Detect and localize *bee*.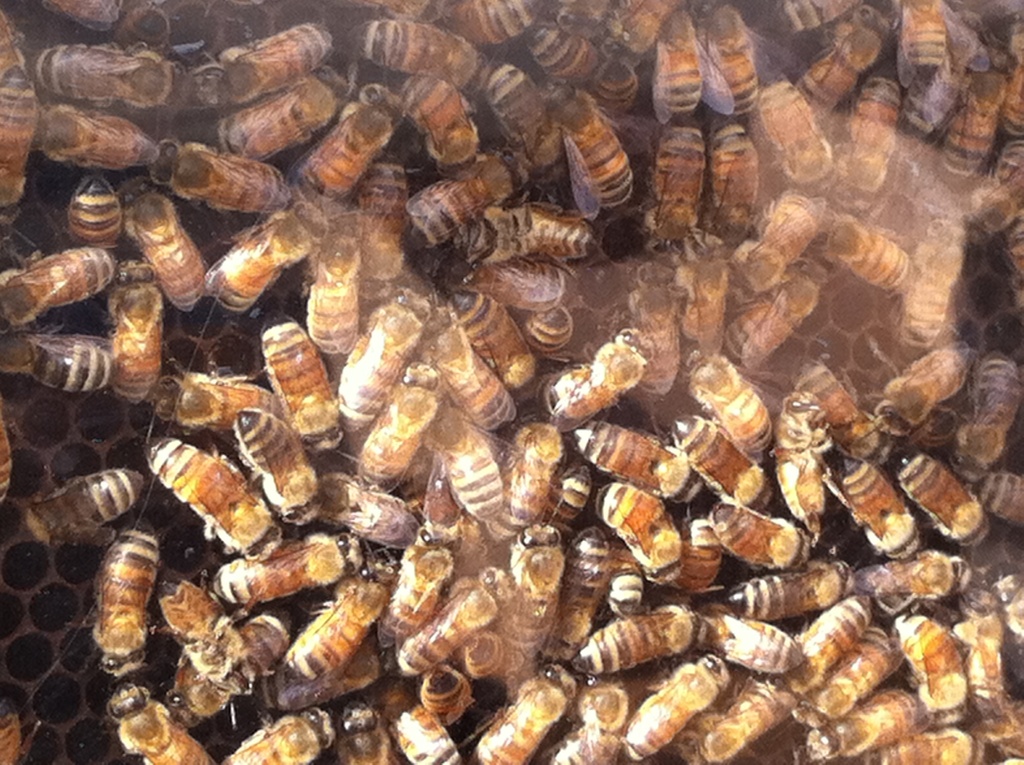
Localized at {"x1": 673, "y1": 246, "x2": 731, "y2": 361}.
